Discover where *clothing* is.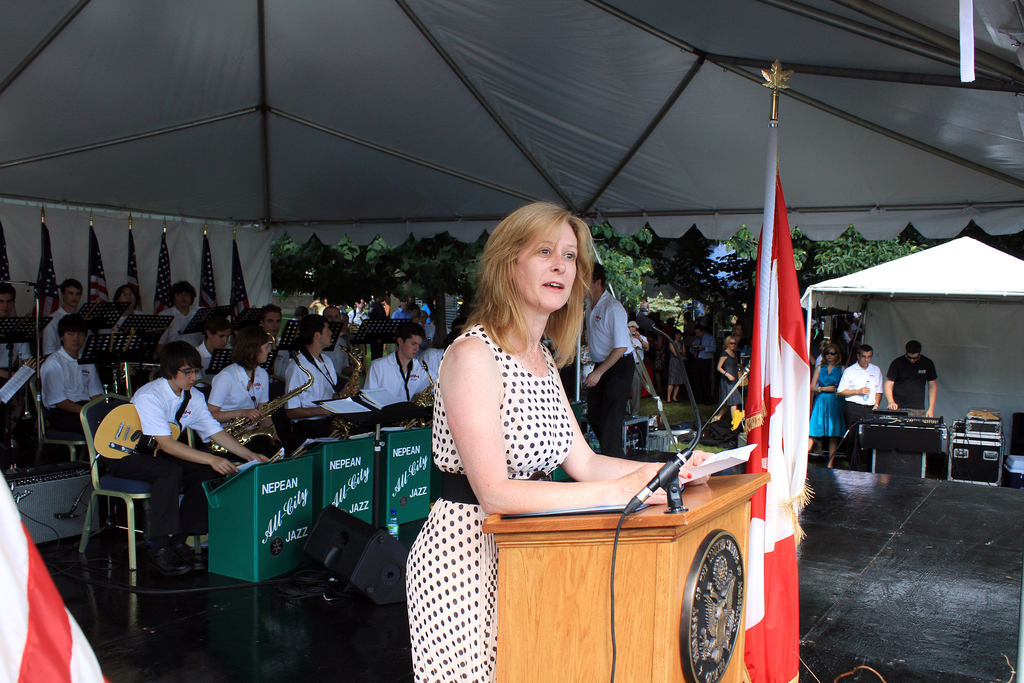
Discovered at <region>666, 341, 687, 386</region>.
